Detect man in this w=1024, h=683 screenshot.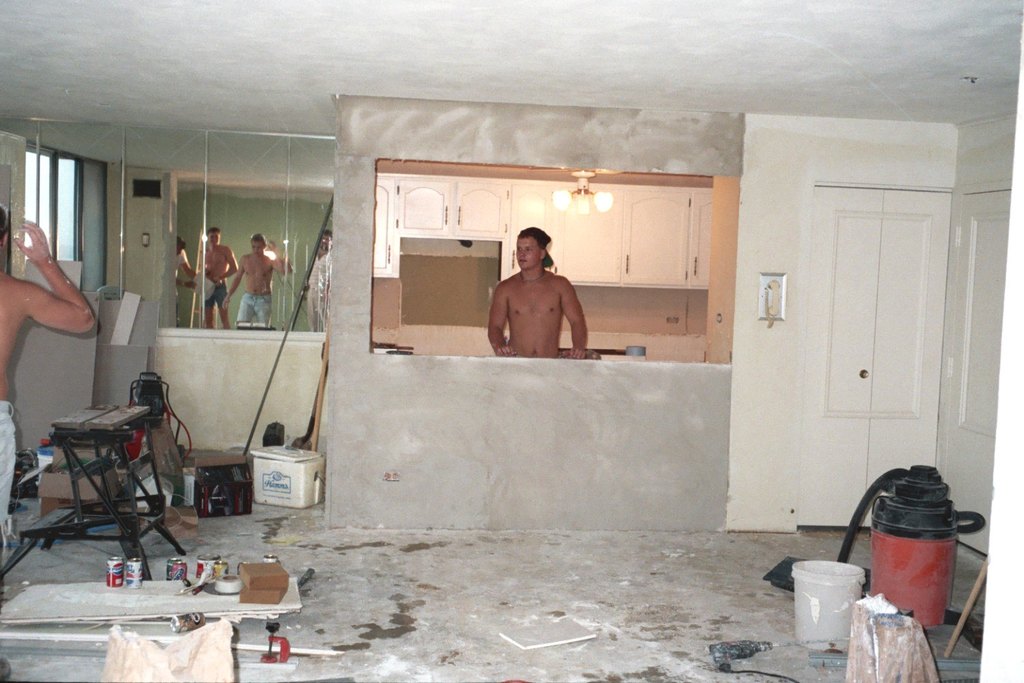
Detection: [left=197, top=227, right=238, bottom=325].
